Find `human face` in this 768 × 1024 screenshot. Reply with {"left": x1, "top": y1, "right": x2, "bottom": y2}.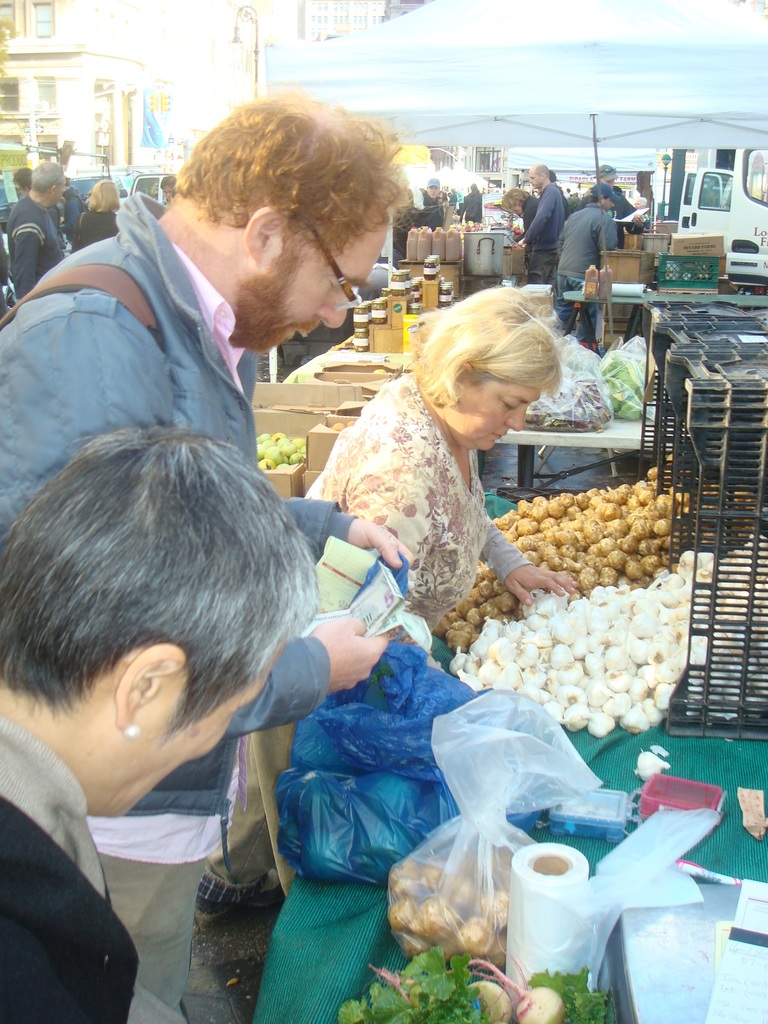
{"left": 528, "top": 168, "right": 542, "bottom": 186}.
